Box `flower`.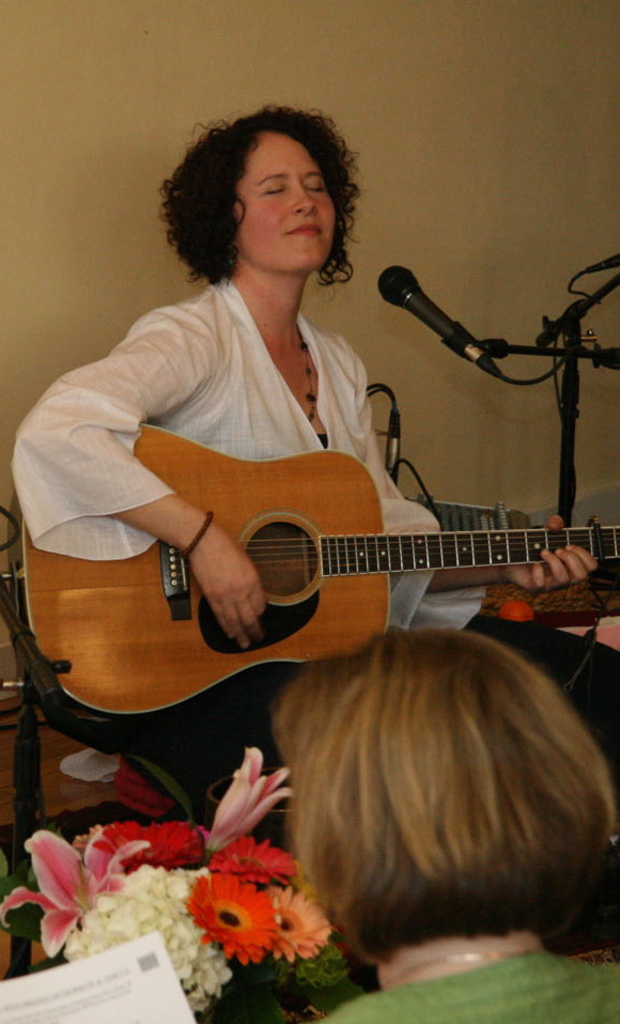
Rect(0, 828, 144, 962).
